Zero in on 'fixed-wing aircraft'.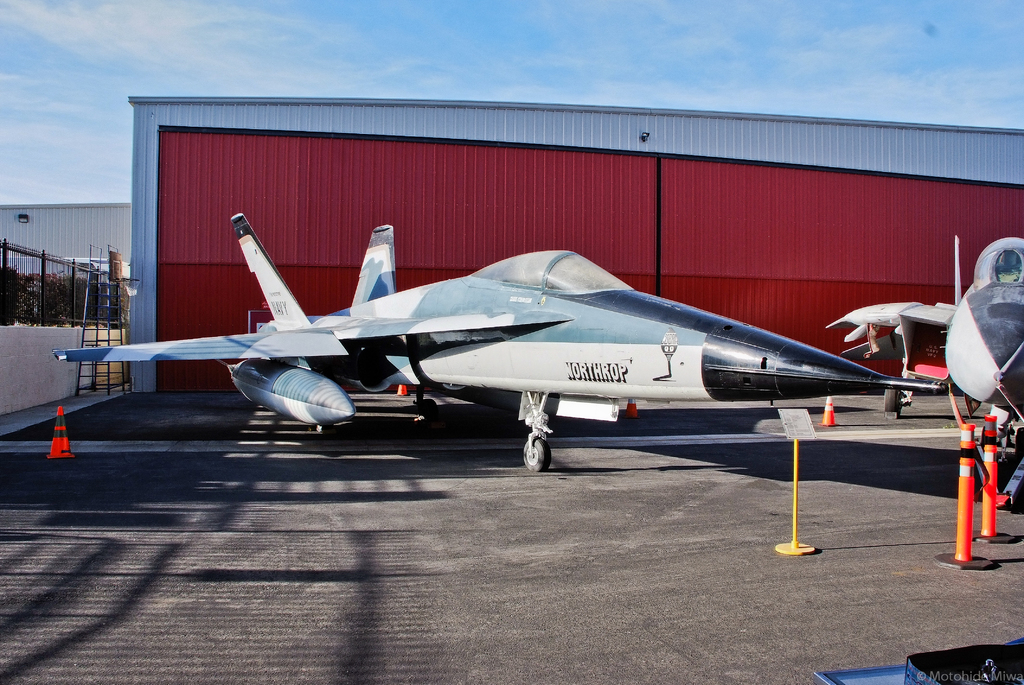
Zeroed in: box=[54, 211, 943, 471].
